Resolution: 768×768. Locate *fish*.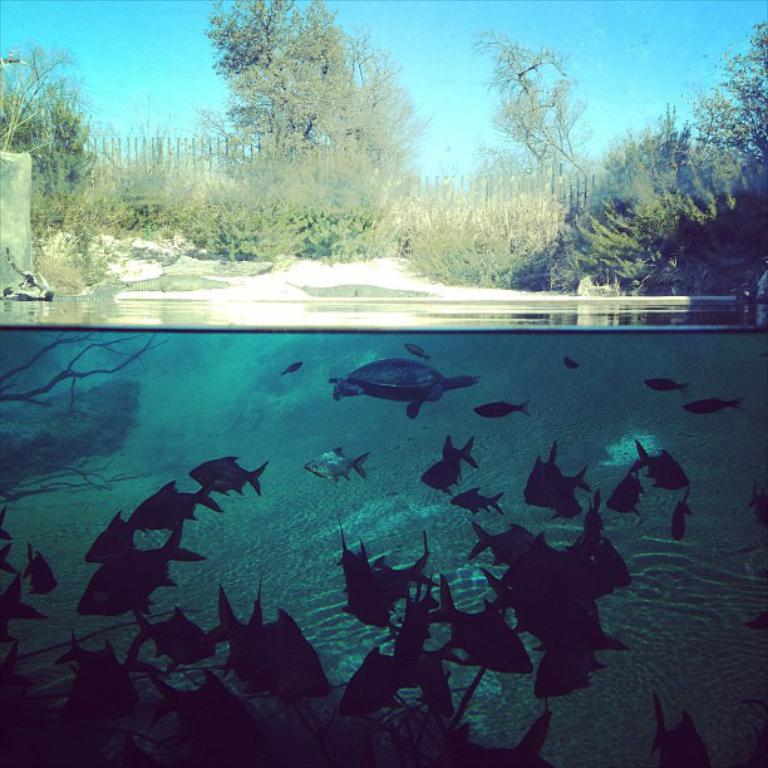
80,522,196,615.
